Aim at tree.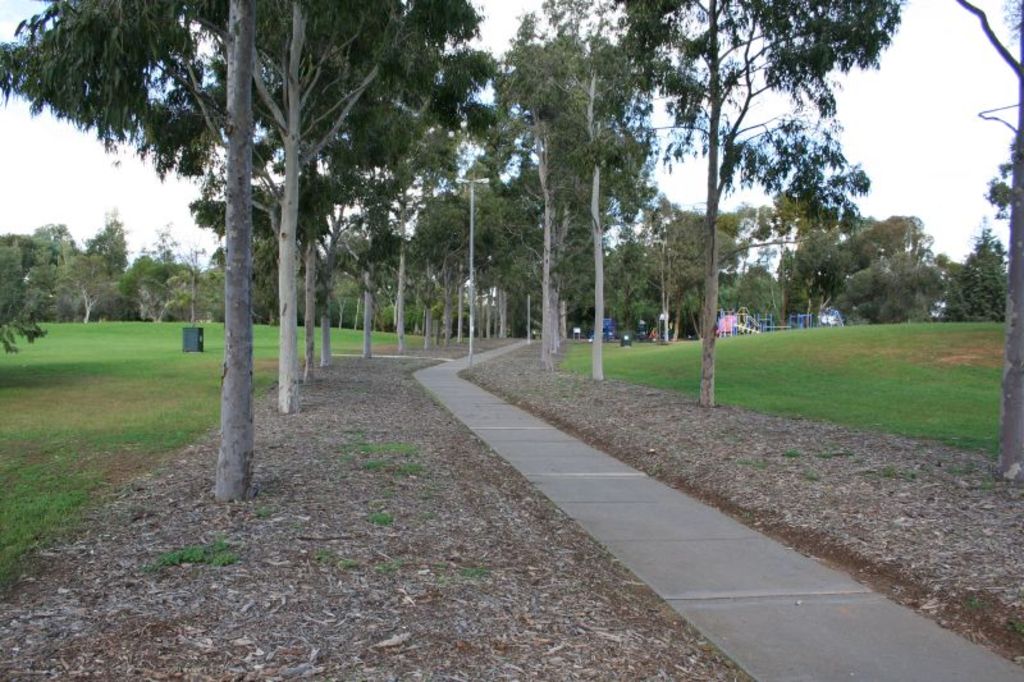
Aimed at {"left": 838, "top": 235, "right": 945, "bottom": 329}.
